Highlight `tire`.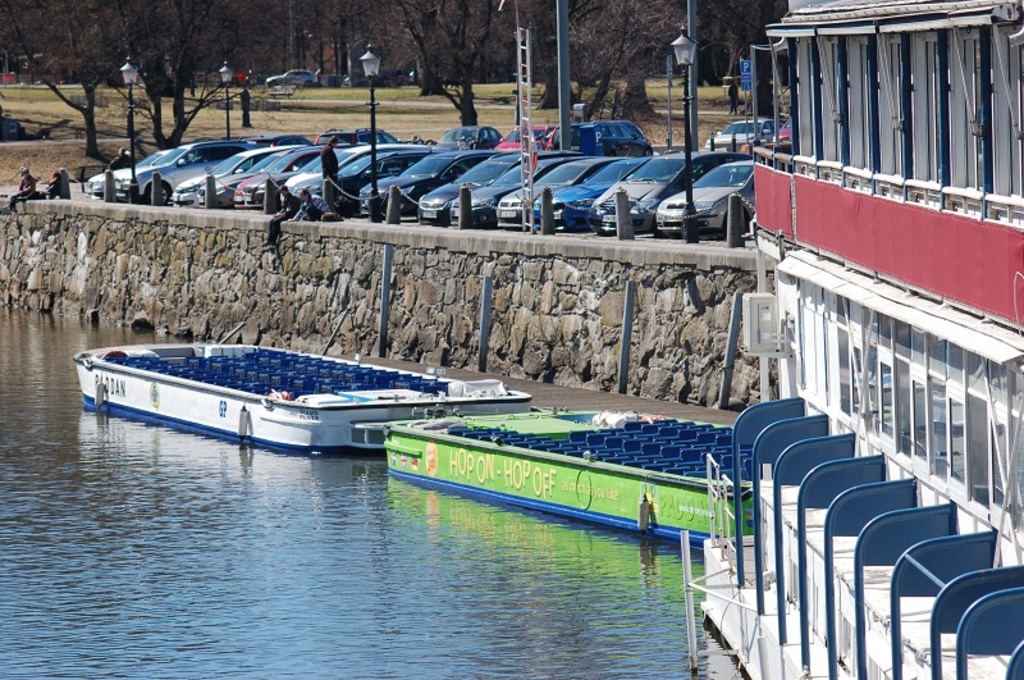
Highlighted region: (left=480, top=206, right=499, bottom=228).
